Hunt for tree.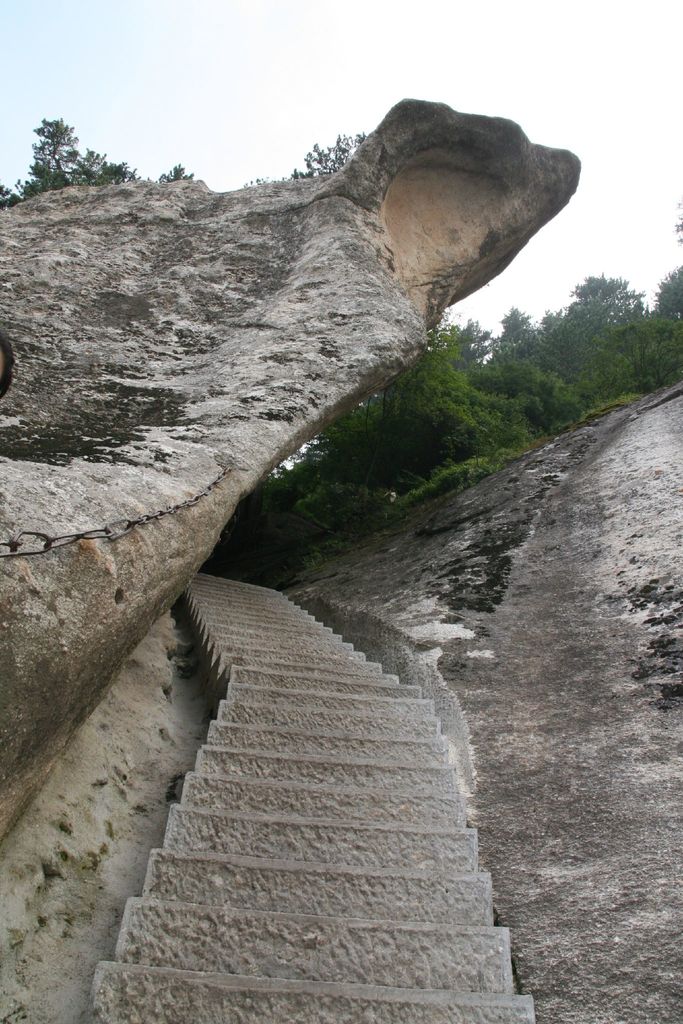
Hunted down at select_region(490, 303, 551, 364).
